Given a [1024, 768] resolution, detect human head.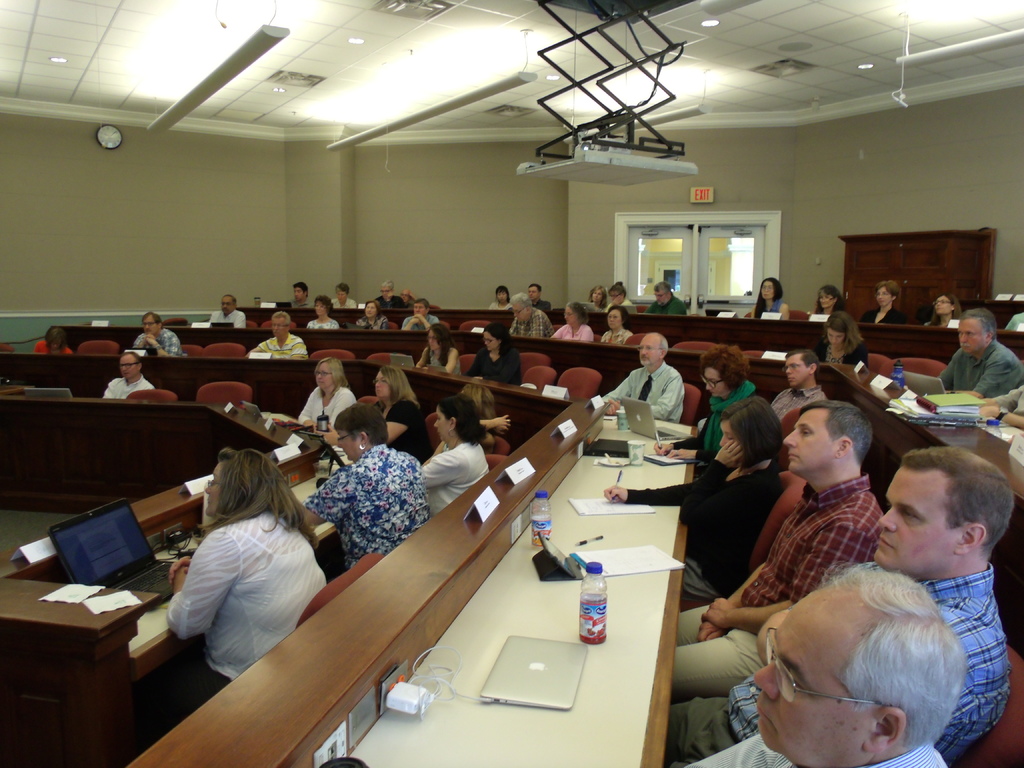
<bbox>122, 349, 136, 381</bbox>.
